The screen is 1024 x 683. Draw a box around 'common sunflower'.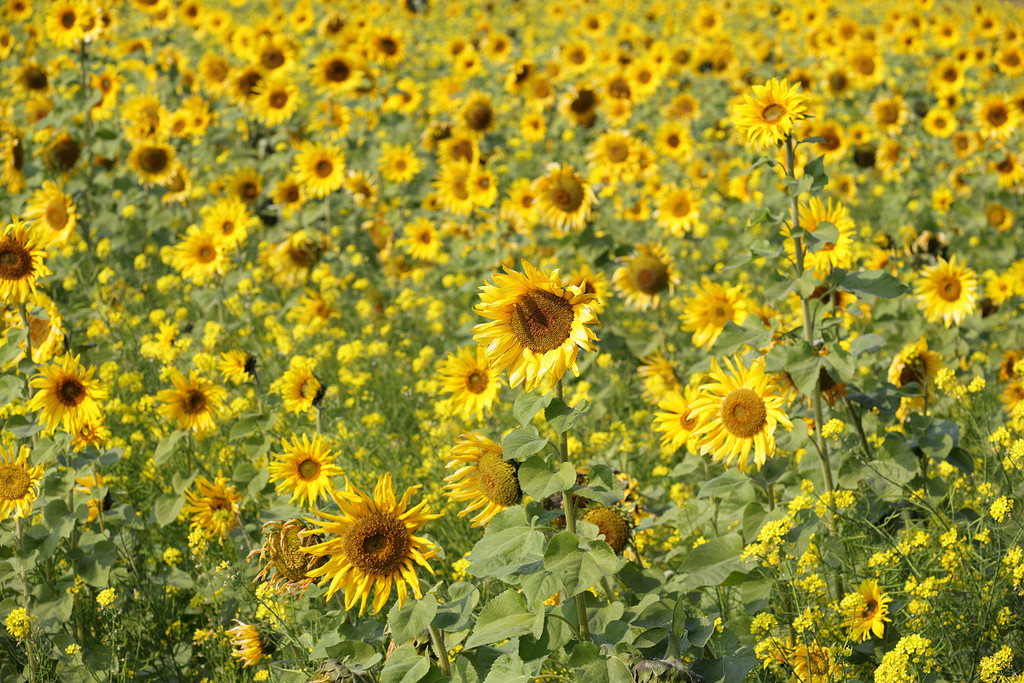
bbox=(306, 482, 433, 609).
